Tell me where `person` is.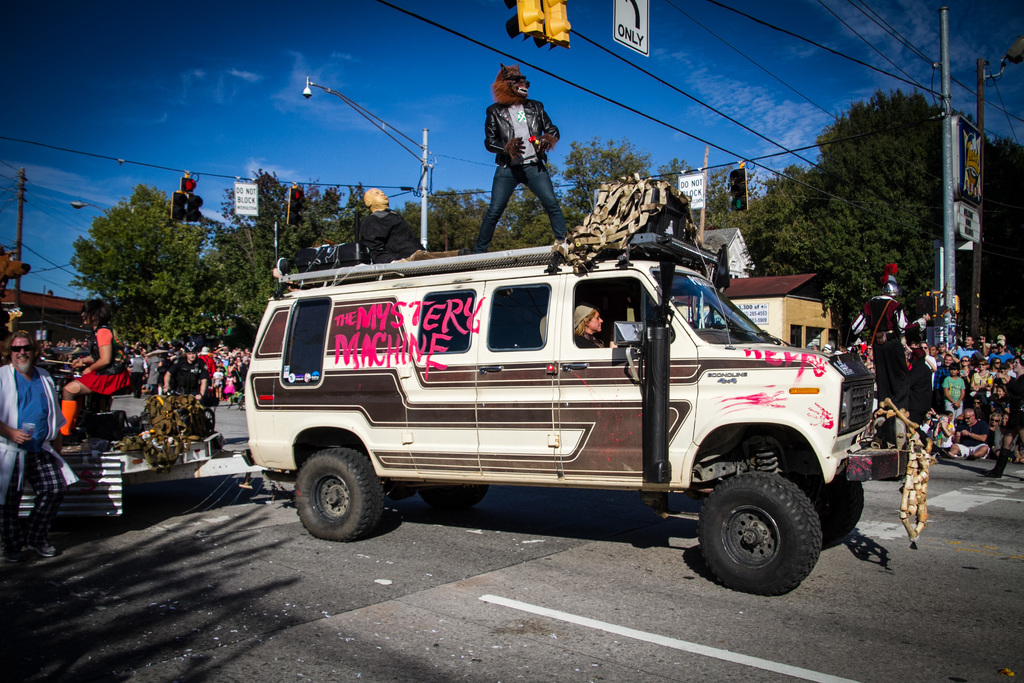
`person` is at <bbox>865, 261, 932, 399</bbox>.
